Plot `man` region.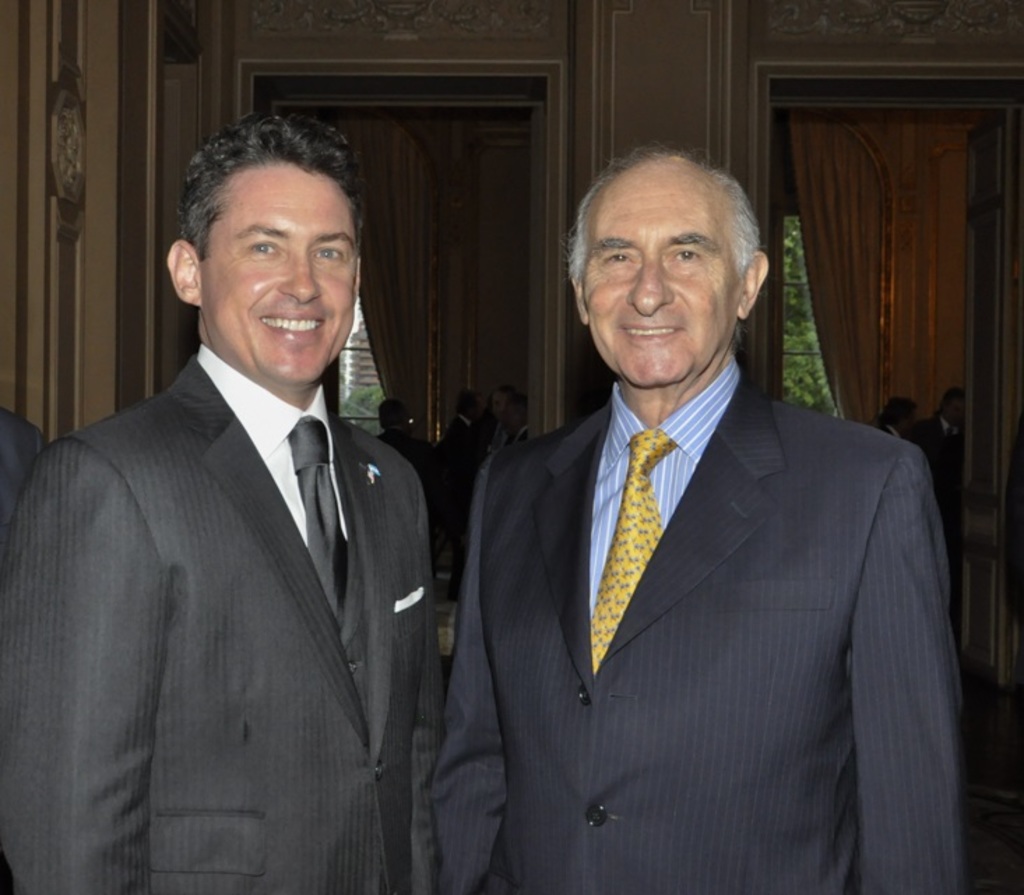
Plotted at (left=22, top=130, right=462, bottom=866).
